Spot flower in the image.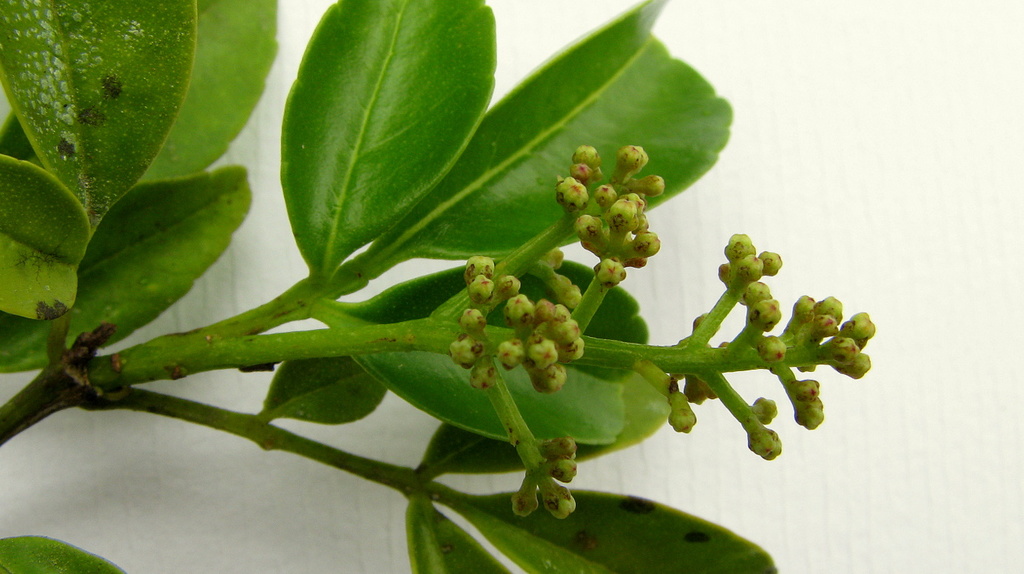
flower found at region(659, 217, 880, 452).
